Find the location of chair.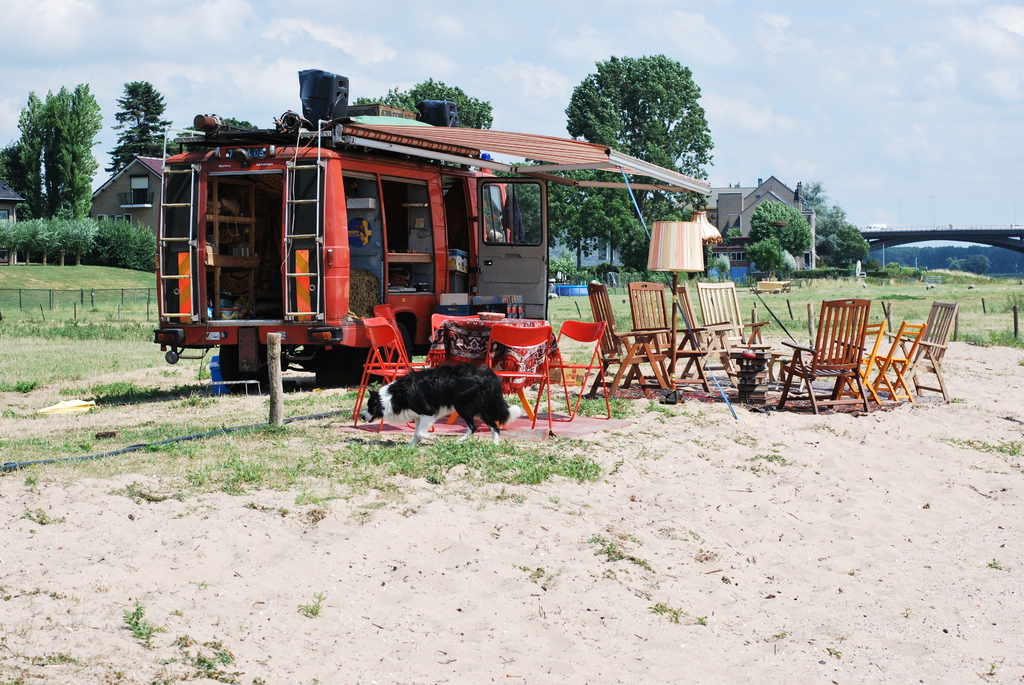
Location: bbox(689, 272, 768, 386).
